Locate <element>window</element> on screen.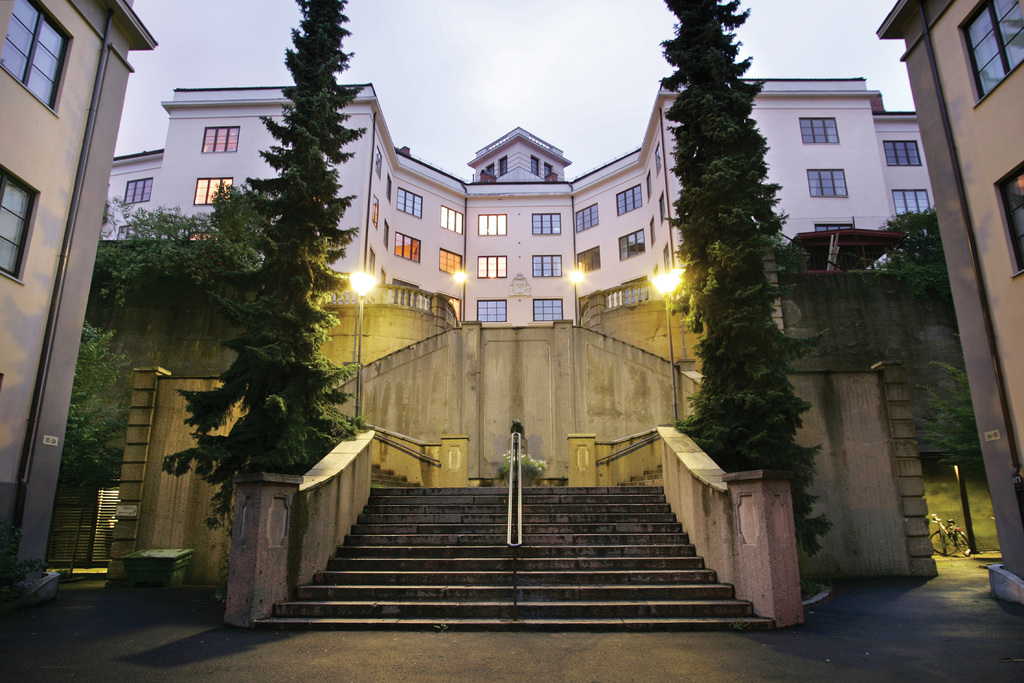
On screen at box=[0, 0, 76, 120].
